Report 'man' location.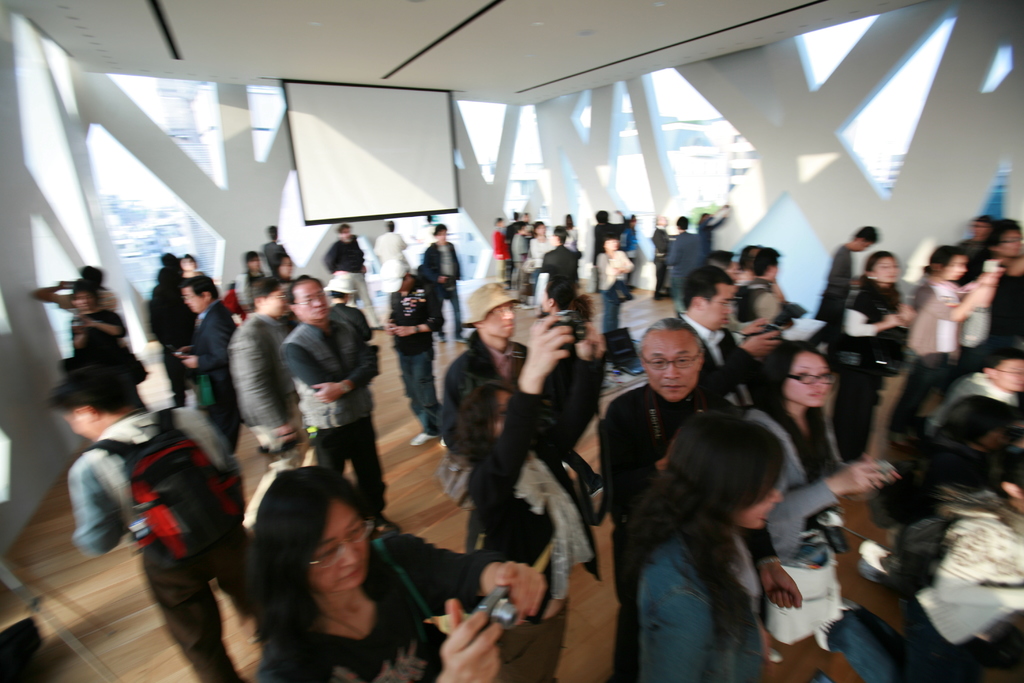
Report: x1=426, y1=223, x2=477, y2=344.
